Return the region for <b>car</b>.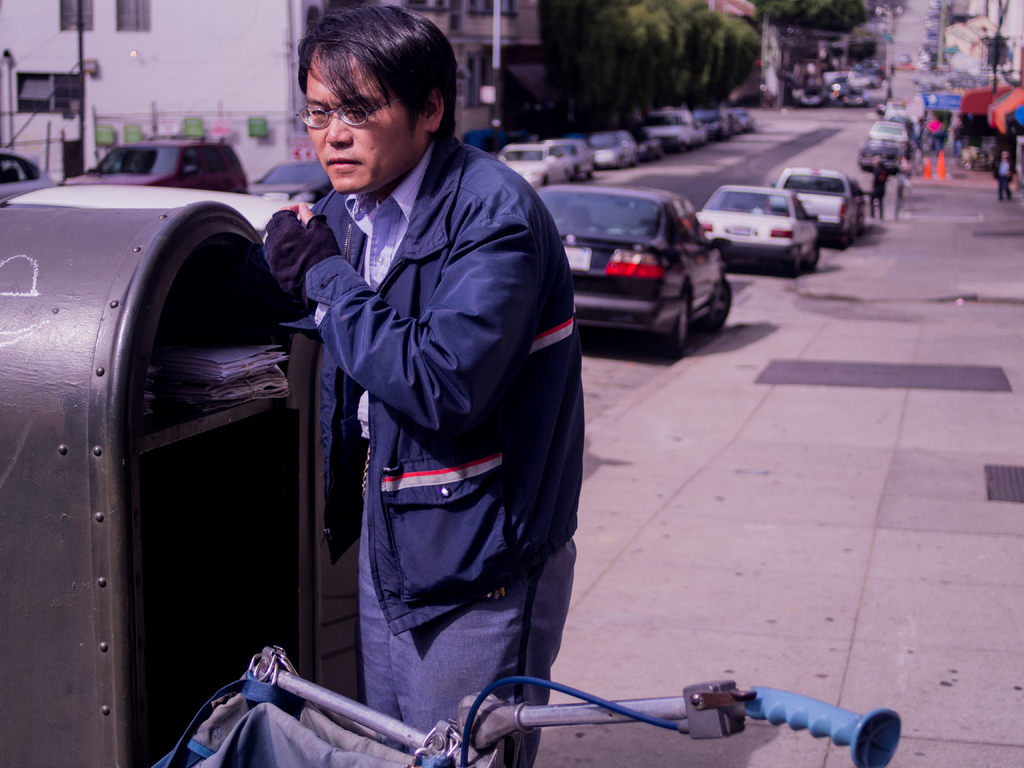
l=866, t=116, r=923, b=169.
